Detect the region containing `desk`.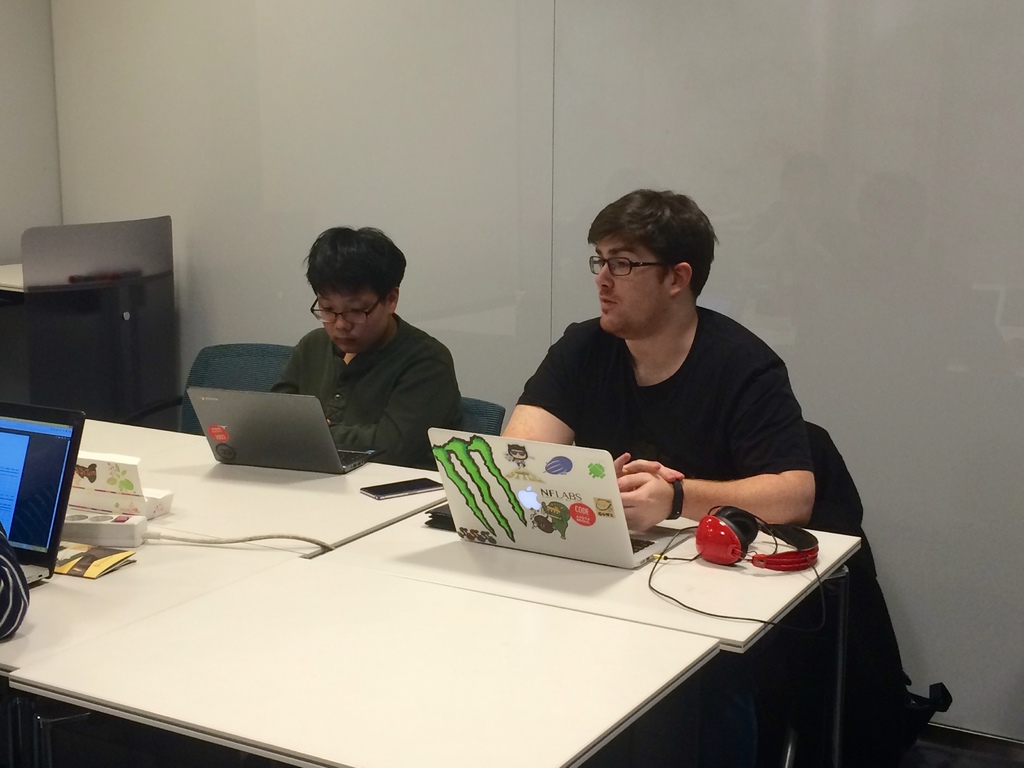
box(59, 421, 837, 767).
